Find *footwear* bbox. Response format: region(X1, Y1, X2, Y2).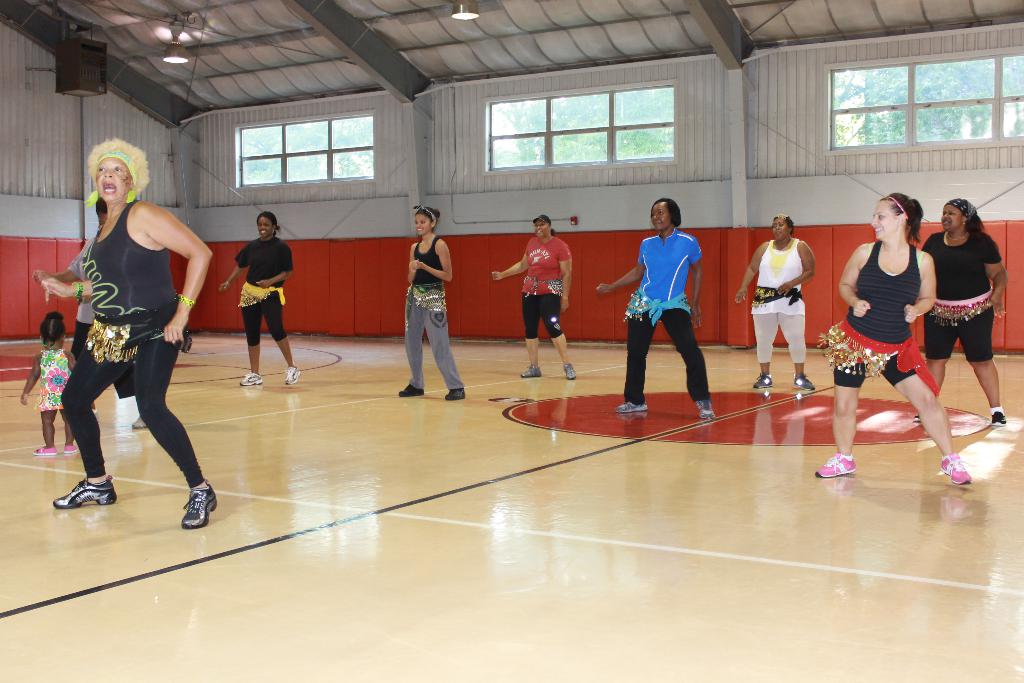
region(241, 372, 262, 388).
